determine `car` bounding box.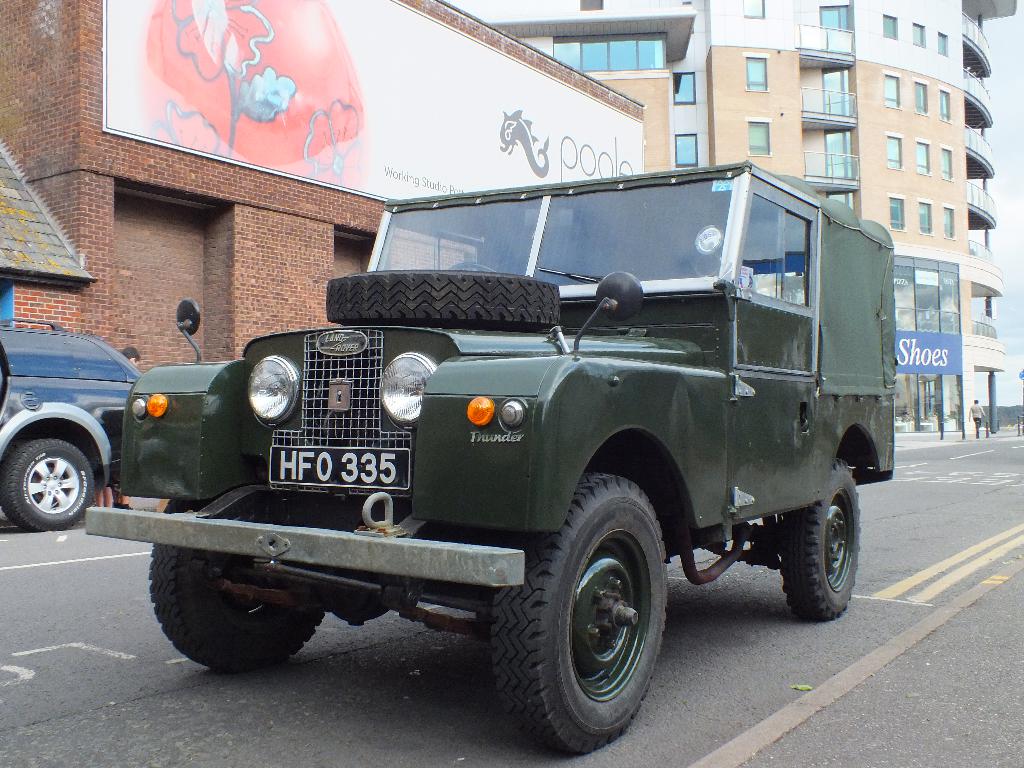
Determined: {"left": 0, "top": 316, "right": 145, "bottom": 533}.
